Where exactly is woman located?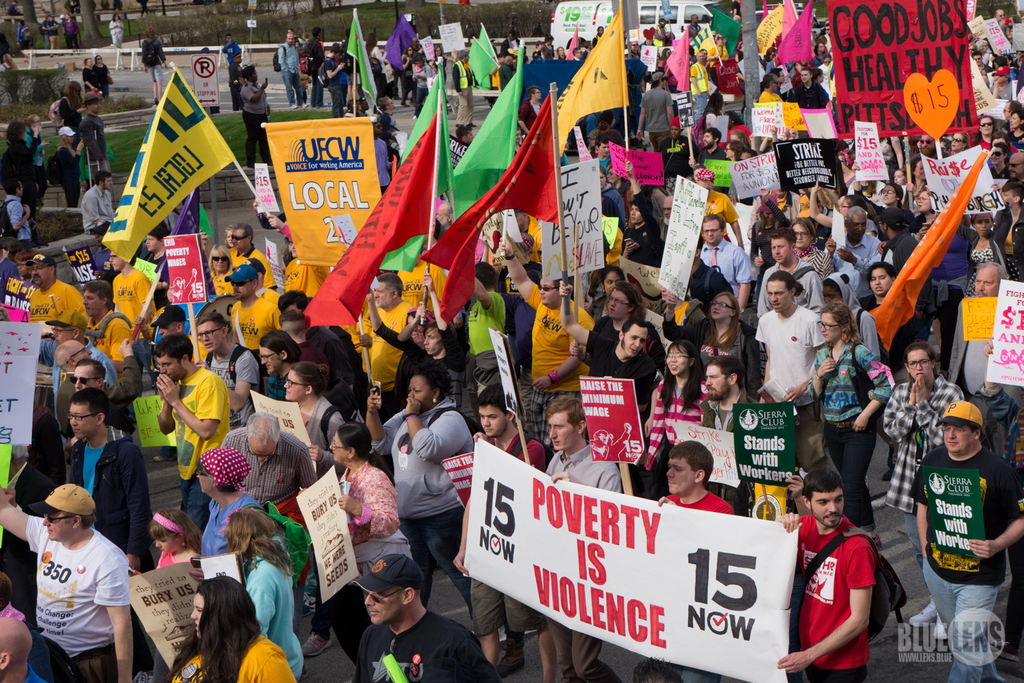
Its bounding box is 222:510:306:675.
